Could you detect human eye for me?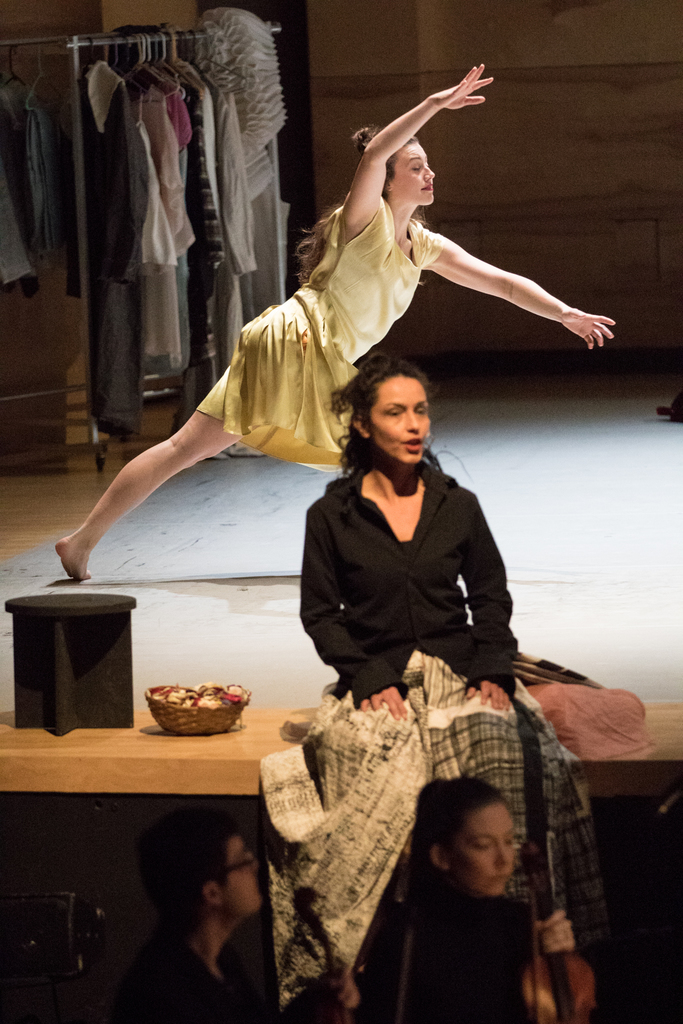
Detection result: box(470, 838, 490, 854).
